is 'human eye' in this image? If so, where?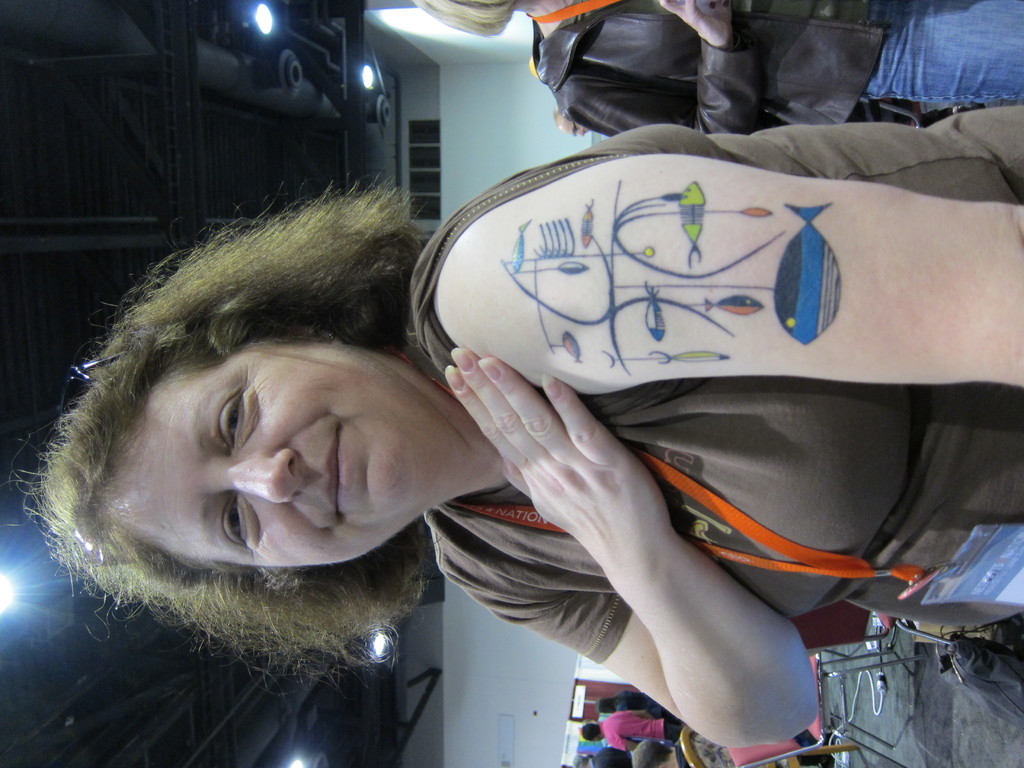
Yes, at (left=216, top=493, right=262, bottom=549).
